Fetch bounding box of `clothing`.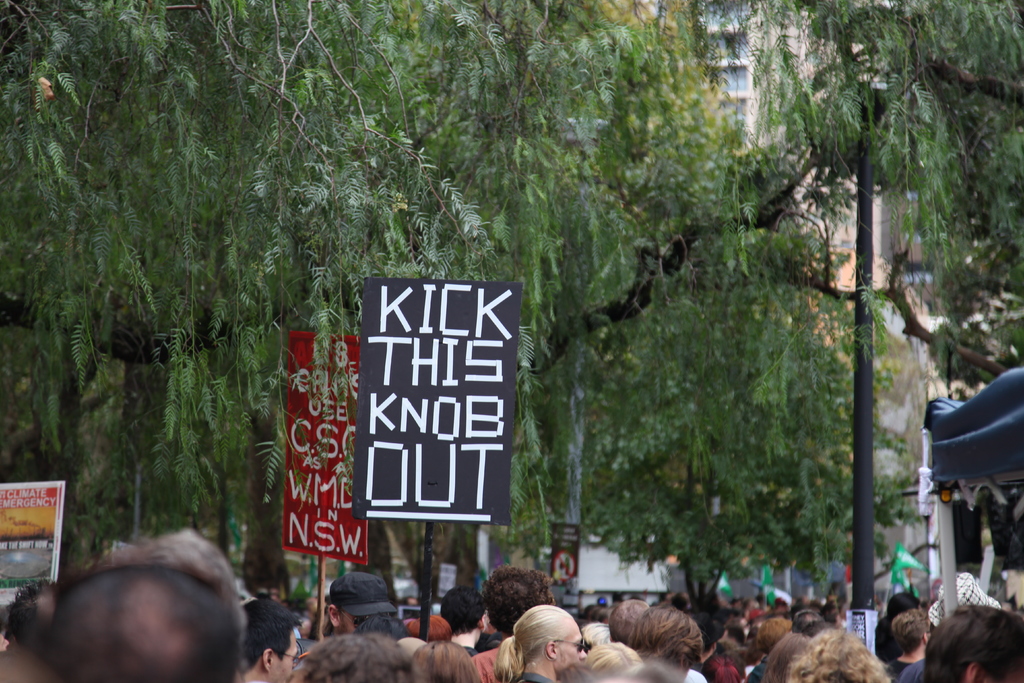
Bbox: box(902, 659, 934, 678).
